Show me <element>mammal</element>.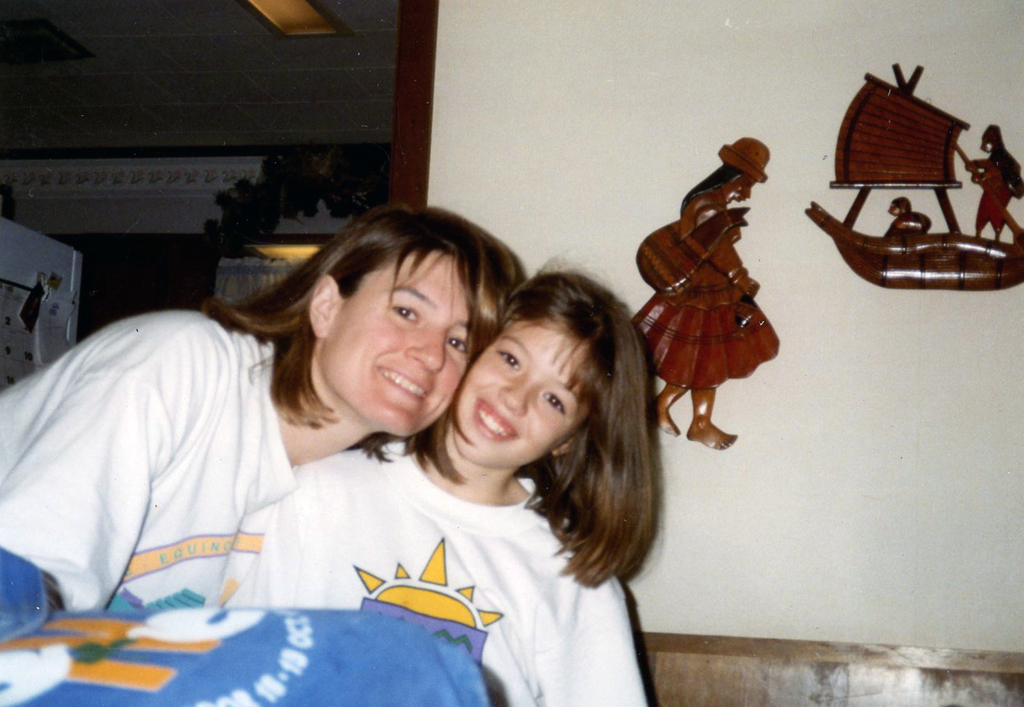
<element>mammal</element> is here: locate(0, 206, 534, 611).
